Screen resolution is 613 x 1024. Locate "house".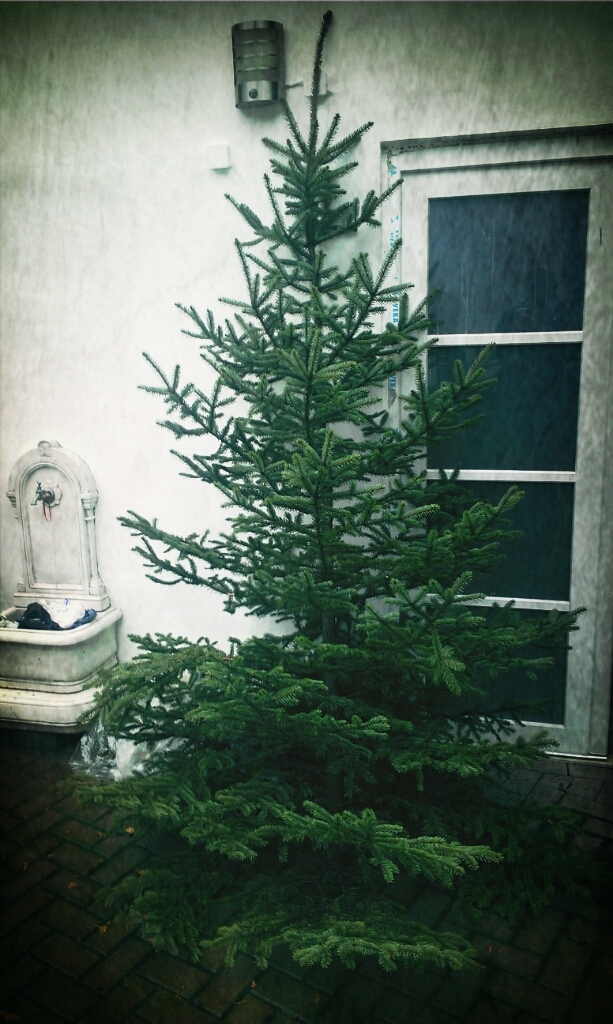
select_region(0, 0, 612, 1023).
